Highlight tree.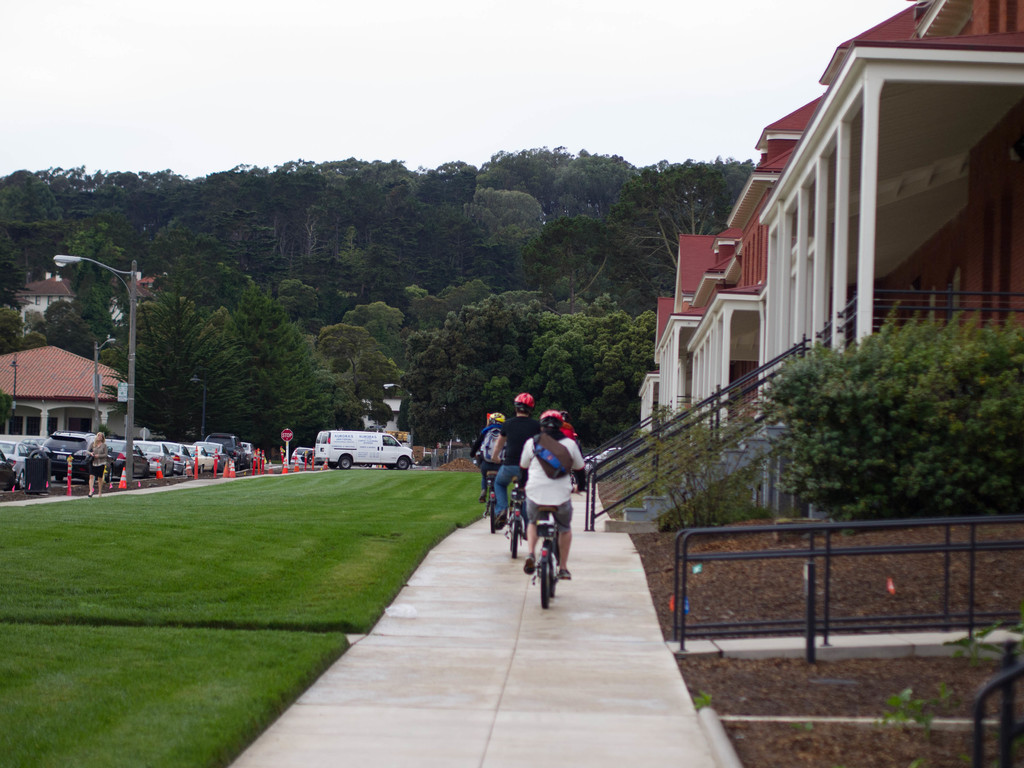
Highlighted region: Rect(99, 284, 239, 451).
